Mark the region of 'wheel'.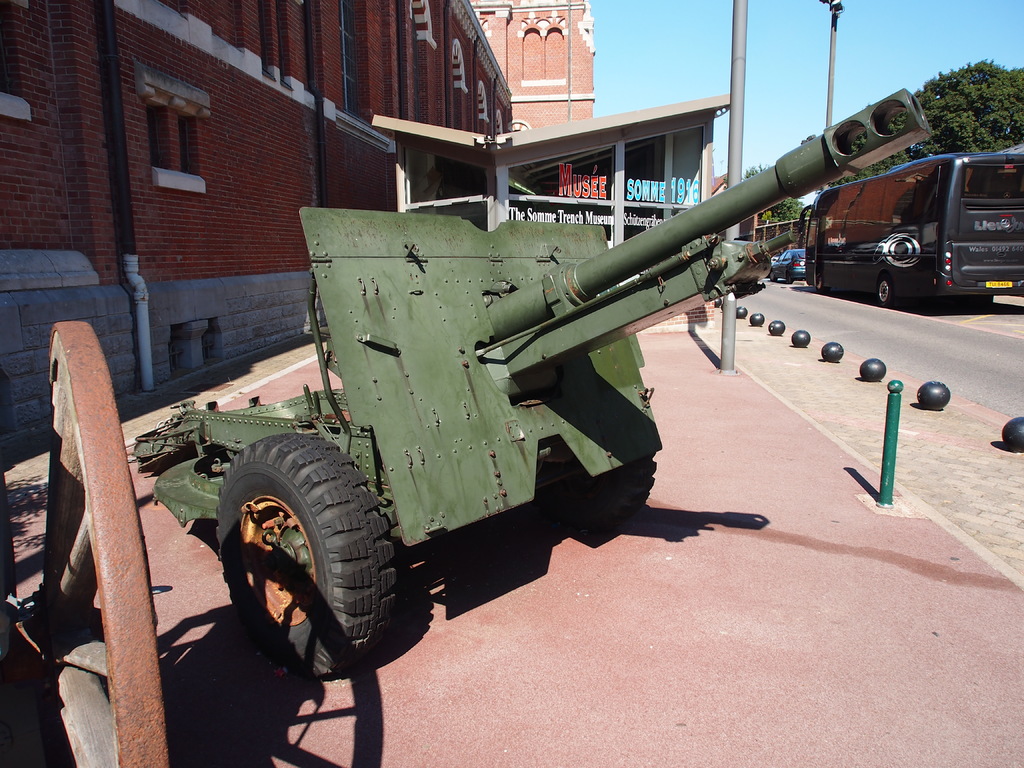
Region: <box>211,428,394,673</box>.
